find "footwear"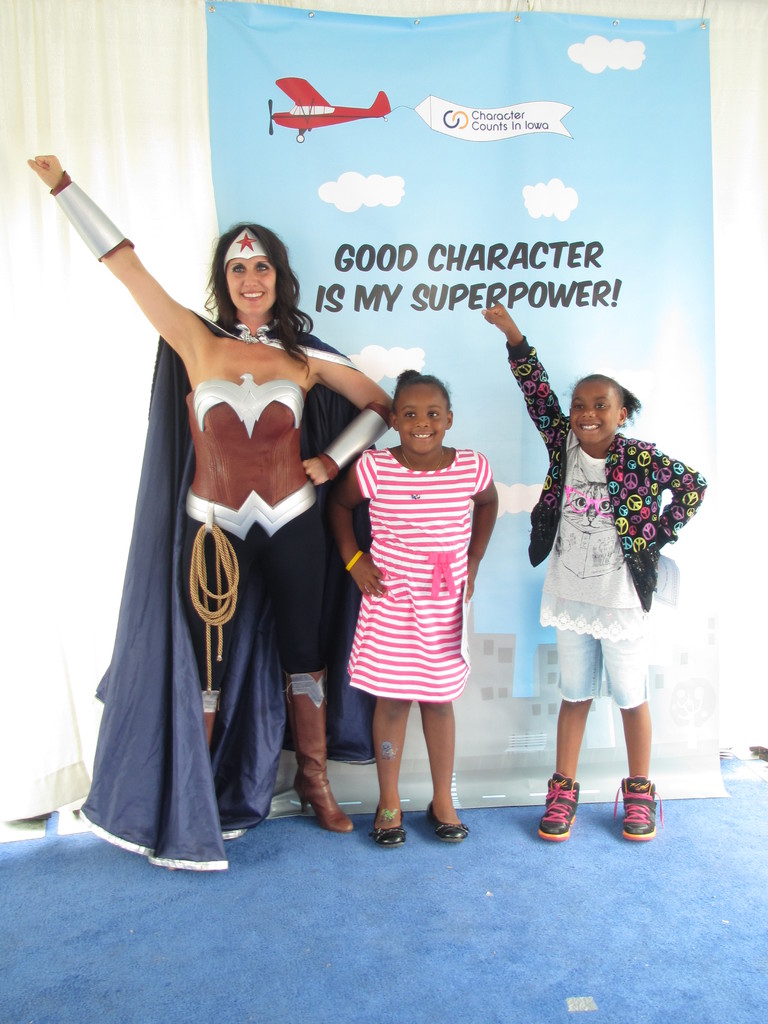
locate(288, 672, 356, 836)
